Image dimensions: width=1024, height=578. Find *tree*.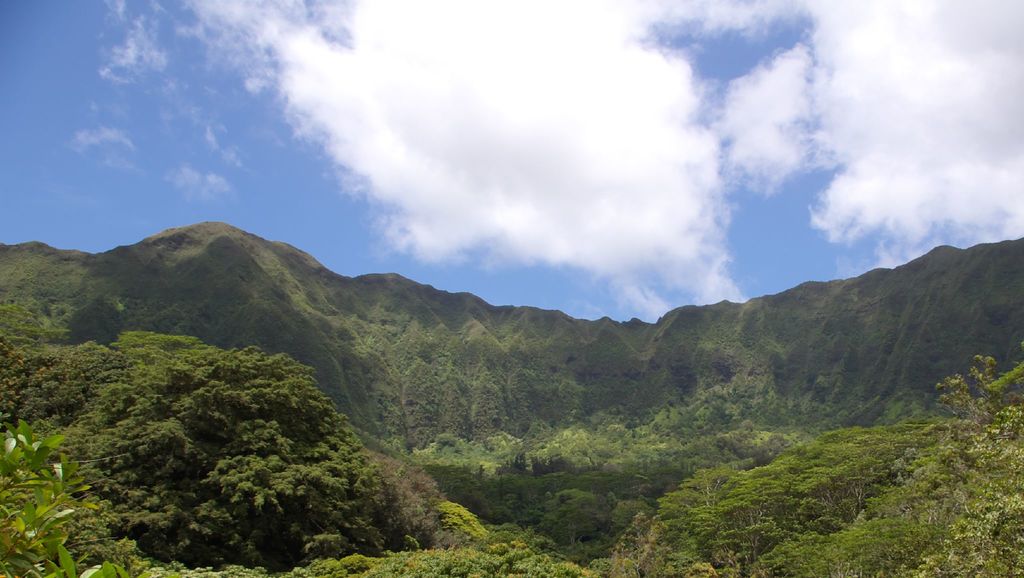
region(44, 305, 404, 552).
